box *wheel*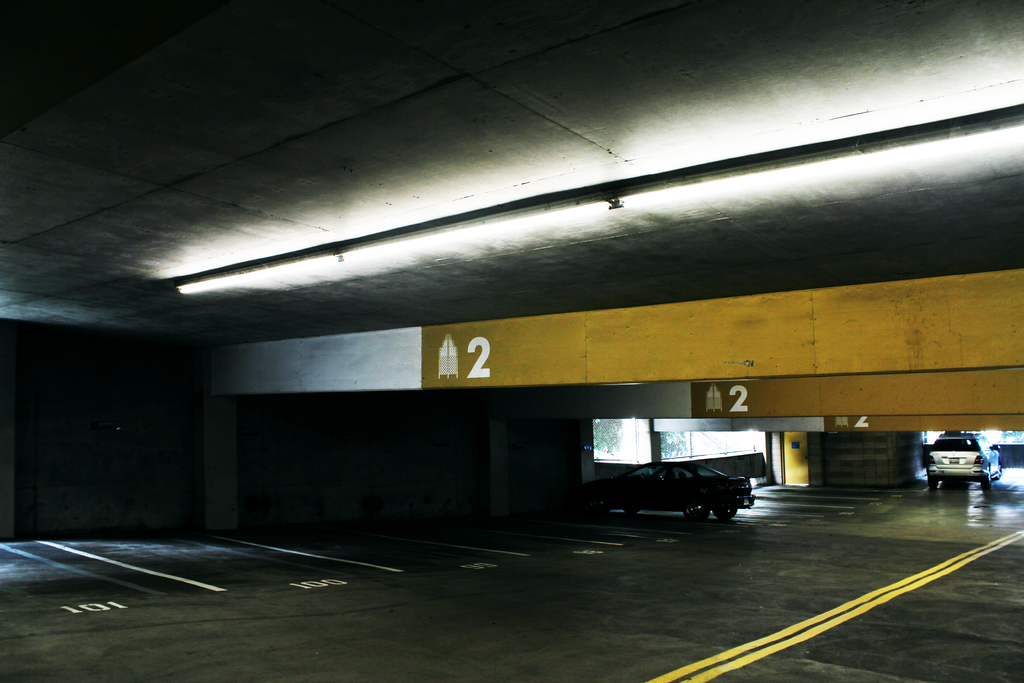
<region>982, 470, 989, 484</region>
